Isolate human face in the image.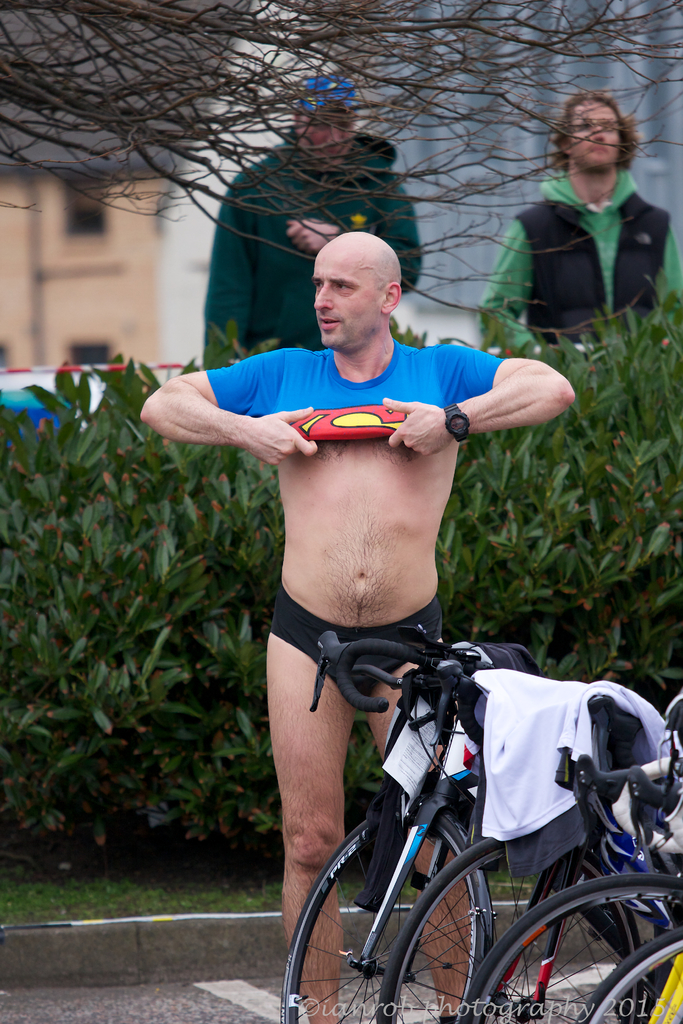
Isolated region: region(568, 97, 625, 172).
